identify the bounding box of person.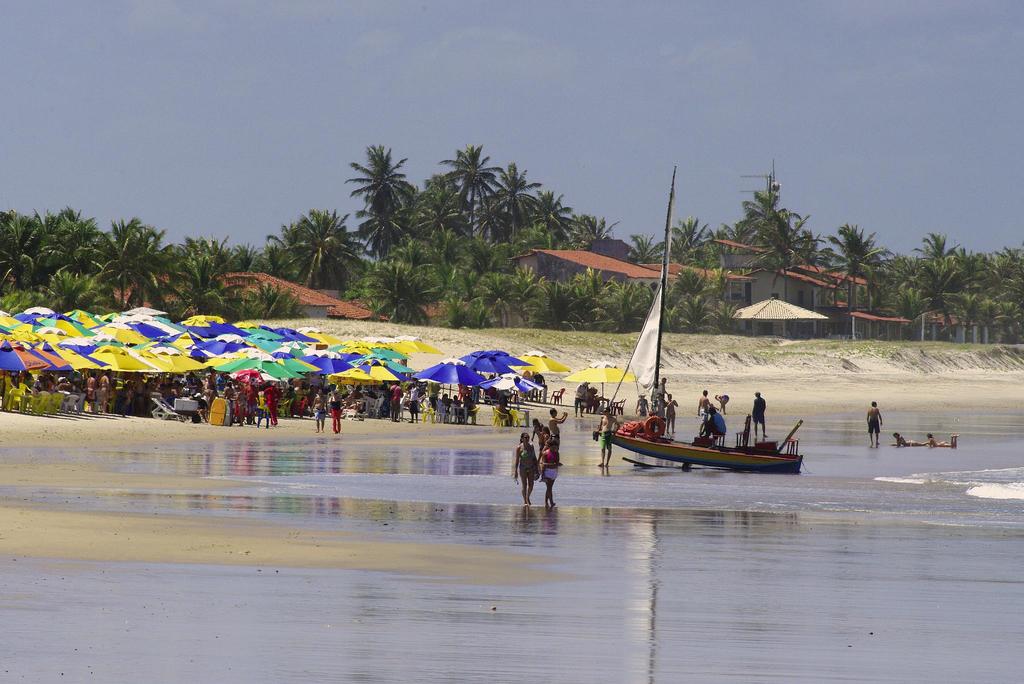
<bbox>222, 385, 234, 407</bbox>.
